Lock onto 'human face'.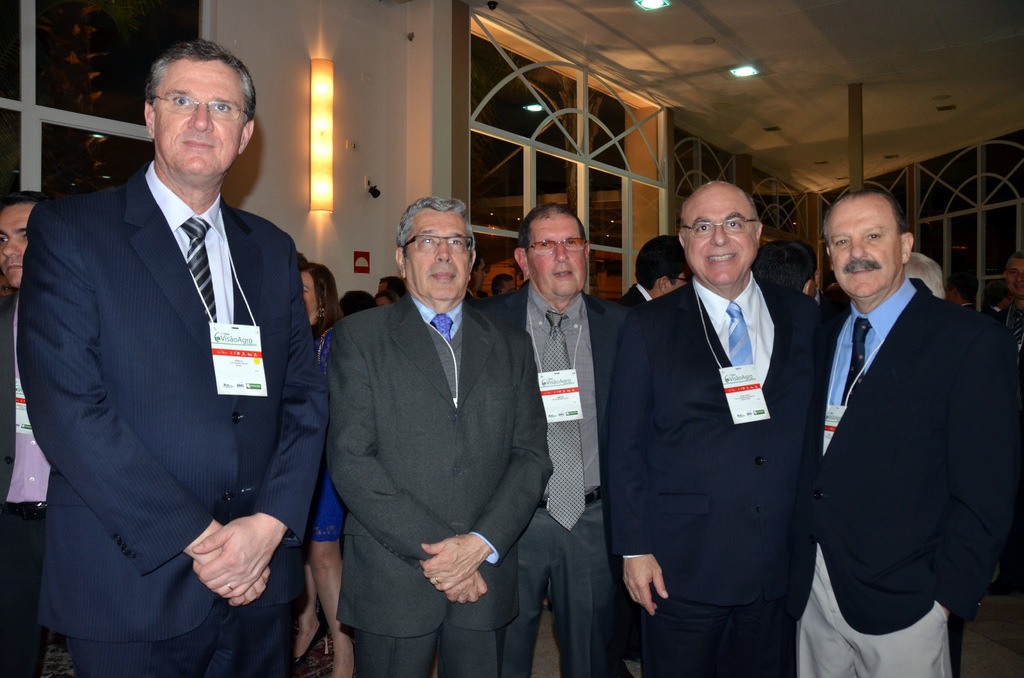
Locked: 403, 209, 469, 300.
